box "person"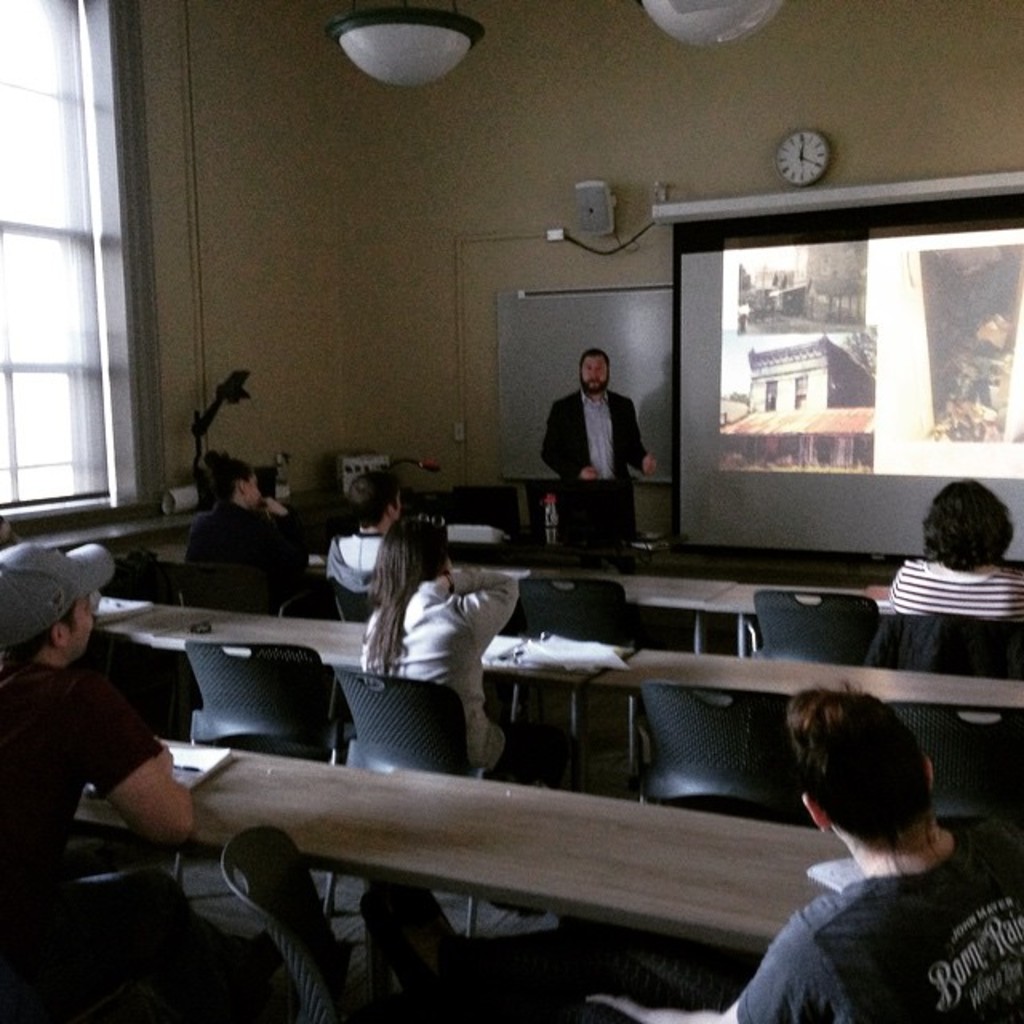
[181,458,318,616]
